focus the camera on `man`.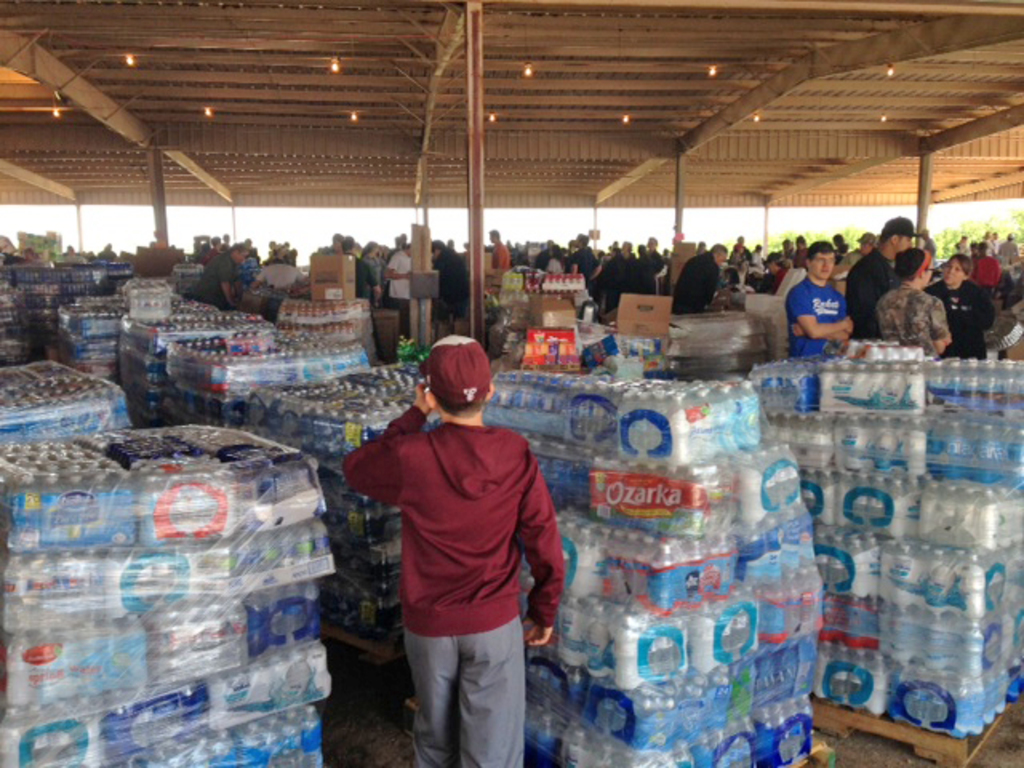
Focus region: <bbox>563, 229, 603, 294</bbox>.
